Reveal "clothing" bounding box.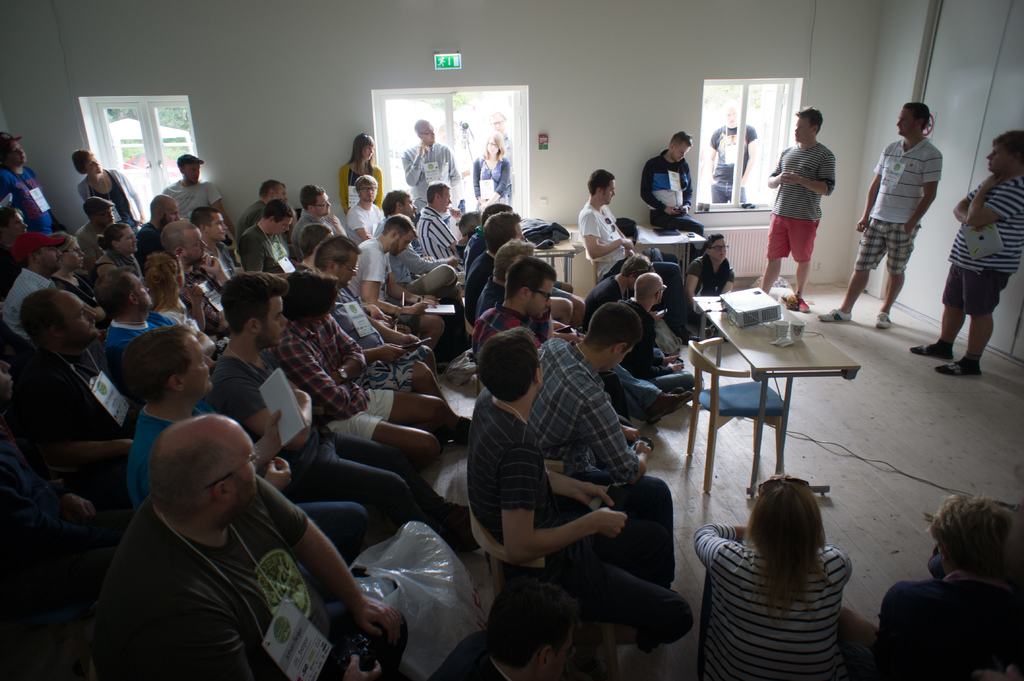
Revealed: bbox(465, 242, 491, 314).
